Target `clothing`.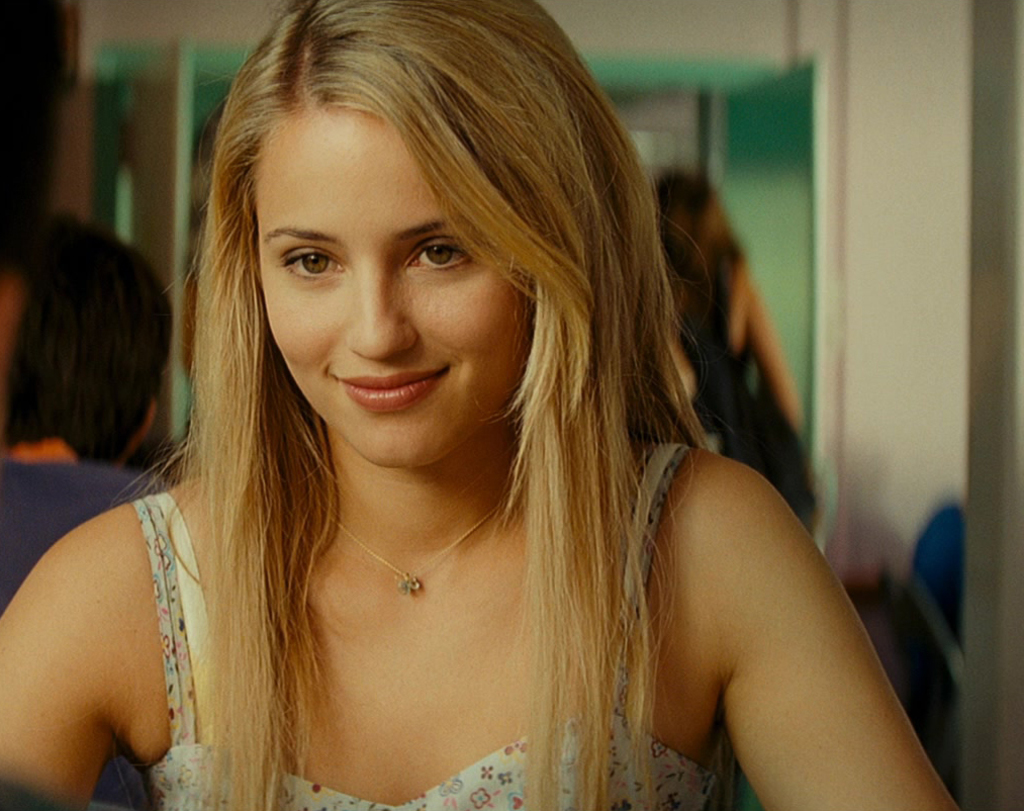
Target region: <box>671,272,816,519</box>.
